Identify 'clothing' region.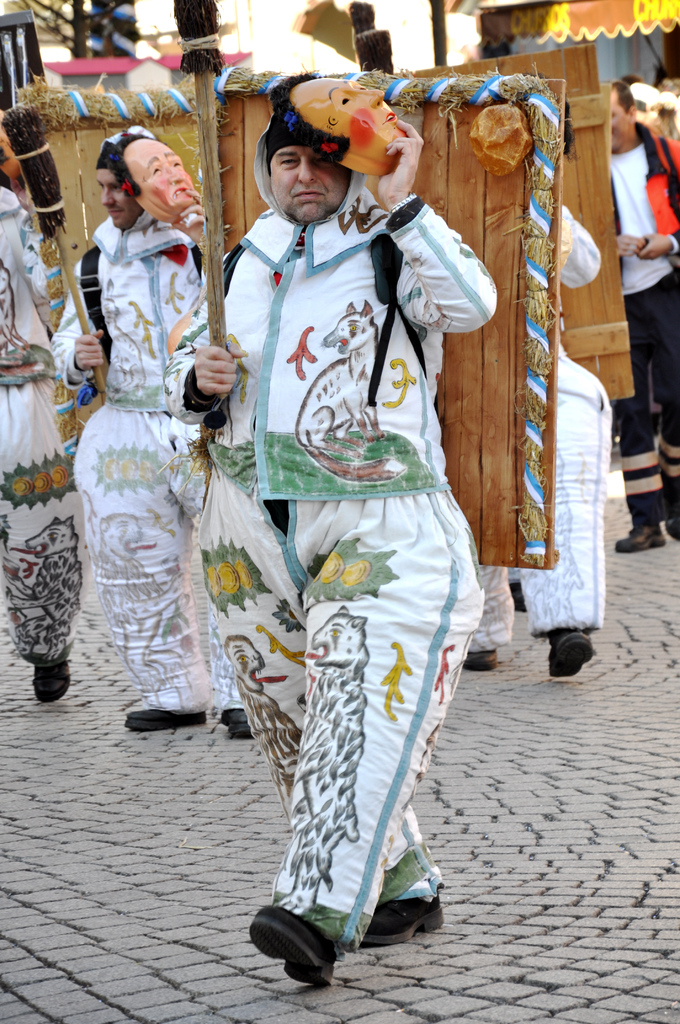
Region: 477 209 601 655.
